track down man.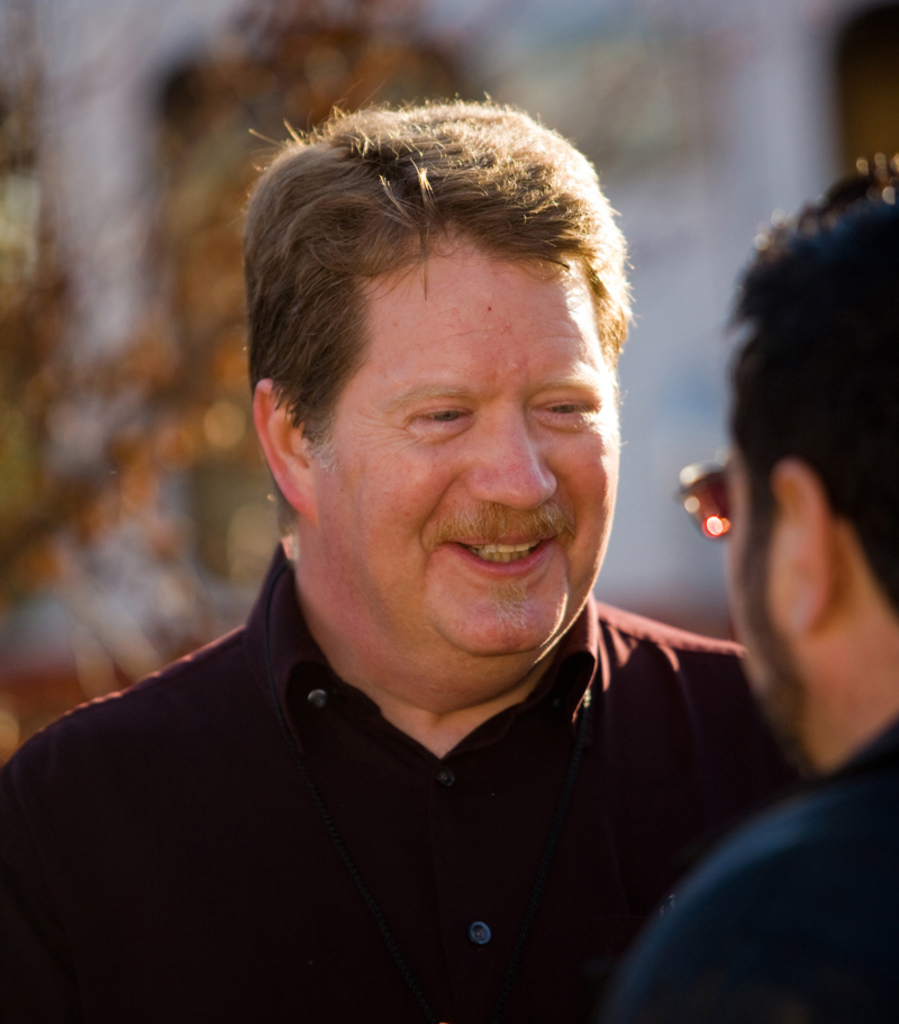
Tracked to Rect(611, 147, 898, 1023).
